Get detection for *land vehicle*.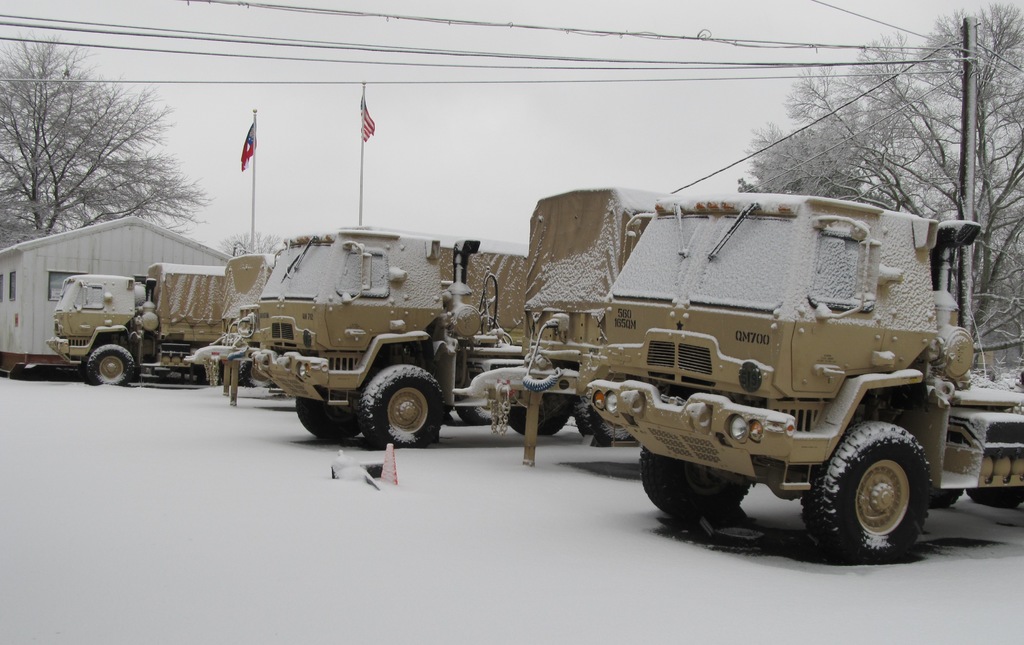
Detection: 230/233/530/450.
